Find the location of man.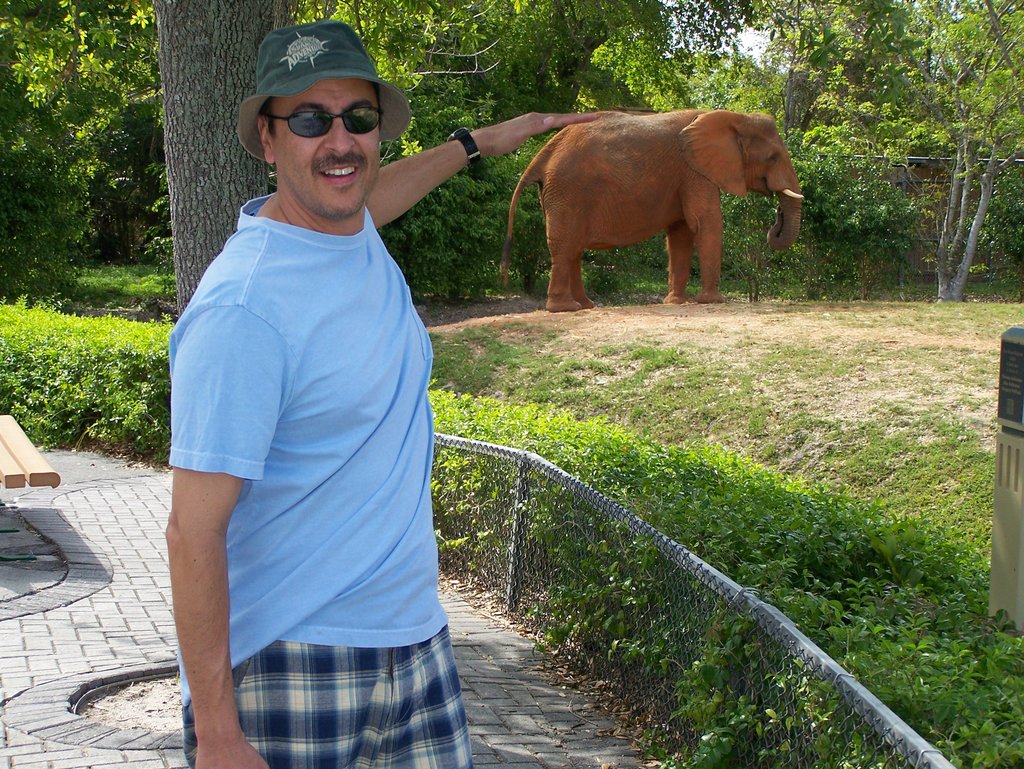
Location: 157/0/469/768.
